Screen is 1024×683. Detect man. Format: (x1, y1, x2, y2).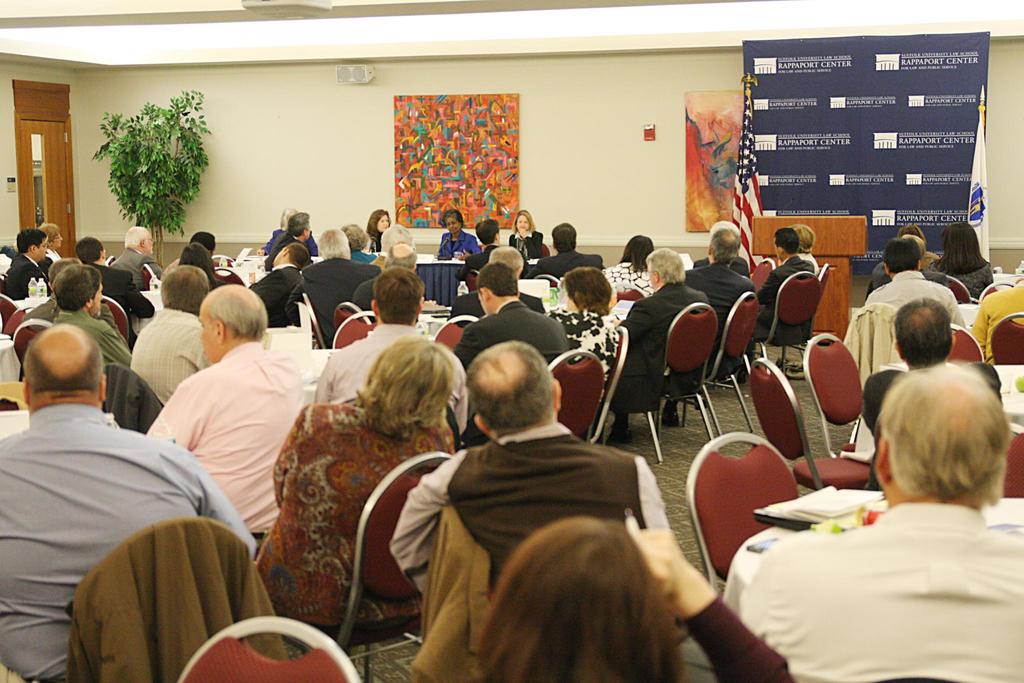
(75, 239, 136, 317).
